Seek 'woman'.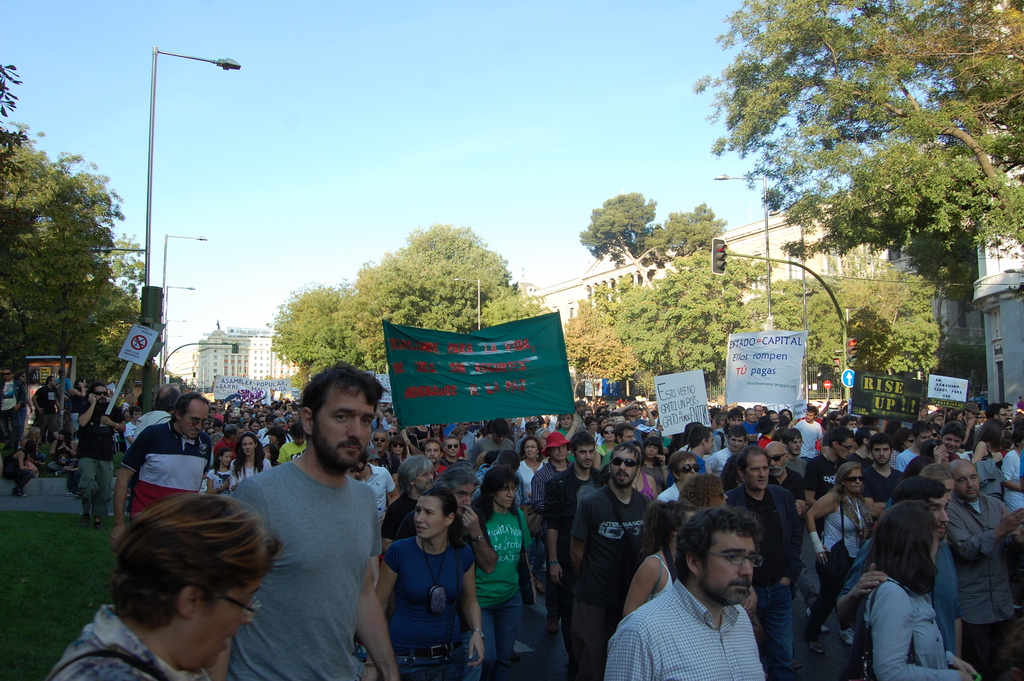
973:419:1006:464.
